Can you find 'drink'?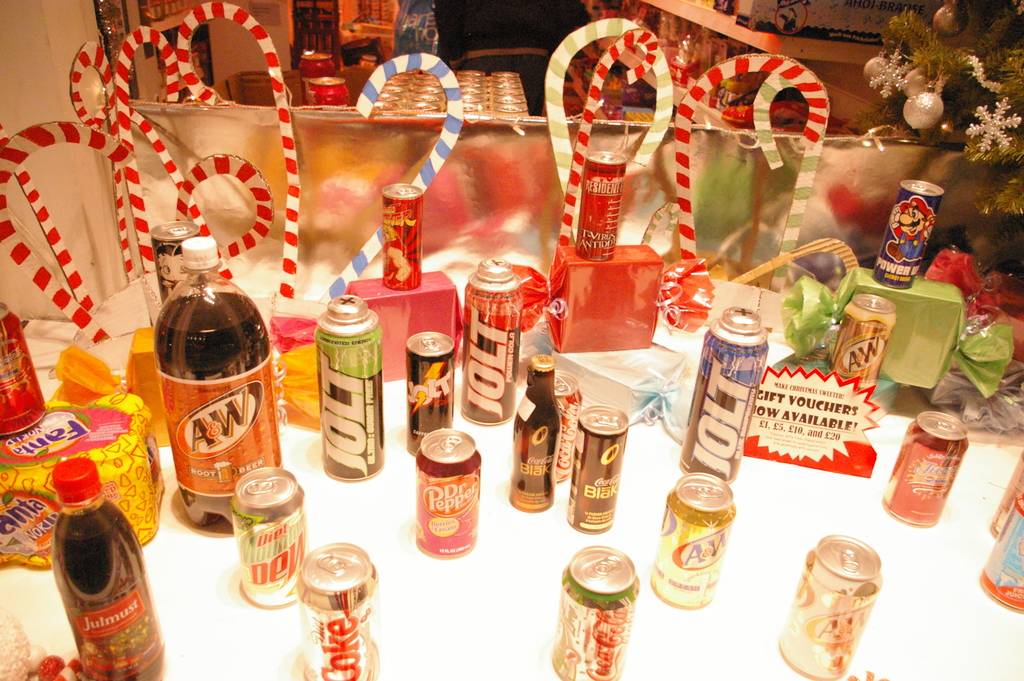
Yes, bounding box: left=676, top=304, right=765, bottom=484.
